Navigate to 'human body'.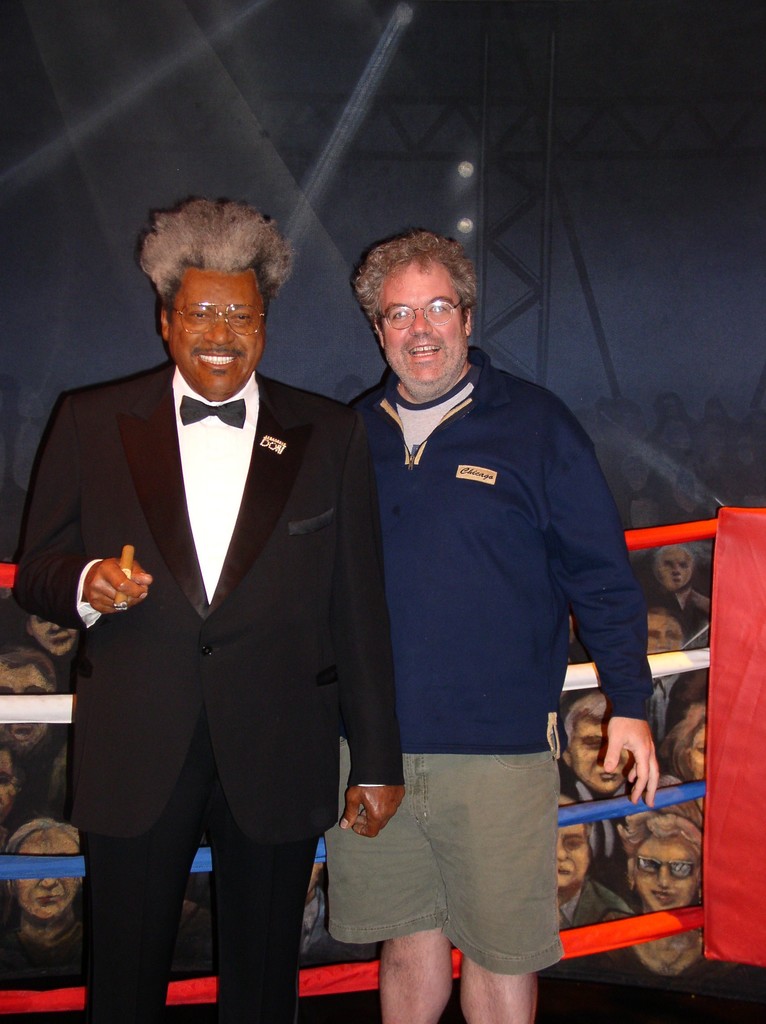
Navigation target: (335,233,641,1005).
